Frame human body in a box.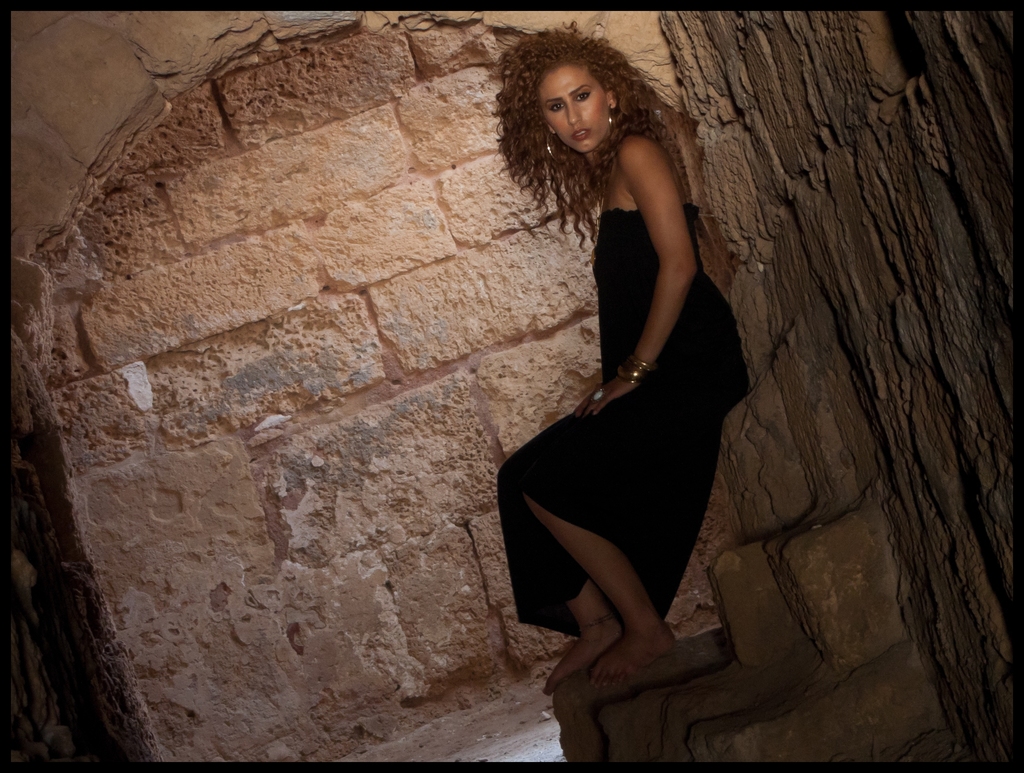
495 69 742 696.
